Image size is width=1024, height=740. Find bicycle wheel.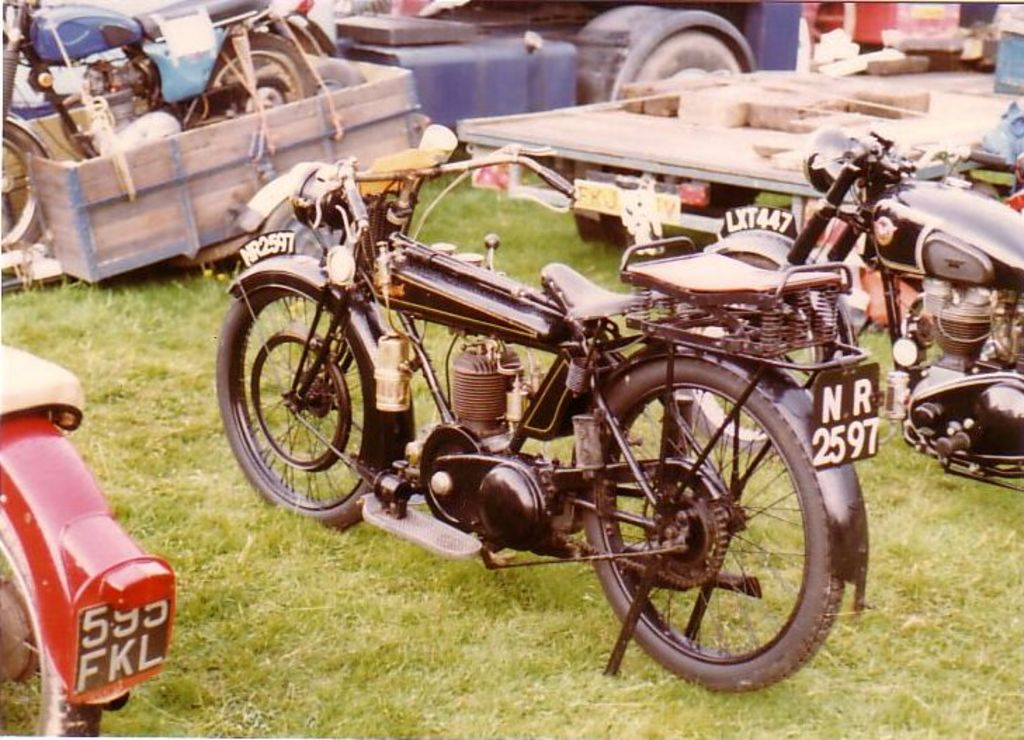
[552, 368, 846, 711].
